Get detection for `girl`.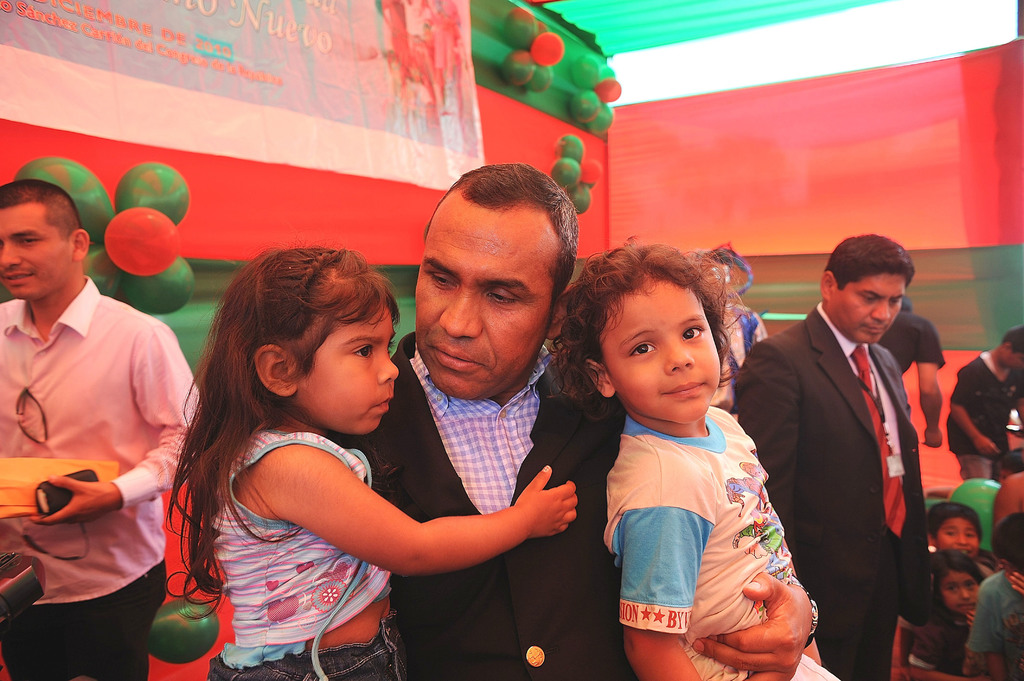
Detection: bbox=[911, 548, 988, 680].
